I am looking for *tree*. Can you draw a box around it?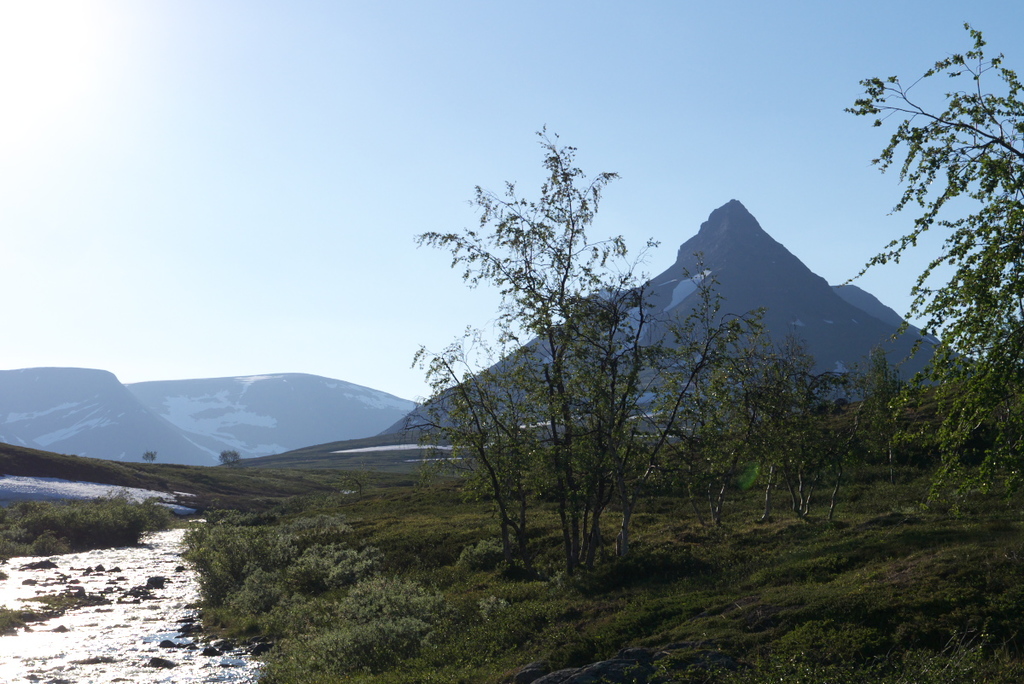
Sure, the bounding box is 133/451/160/467.
